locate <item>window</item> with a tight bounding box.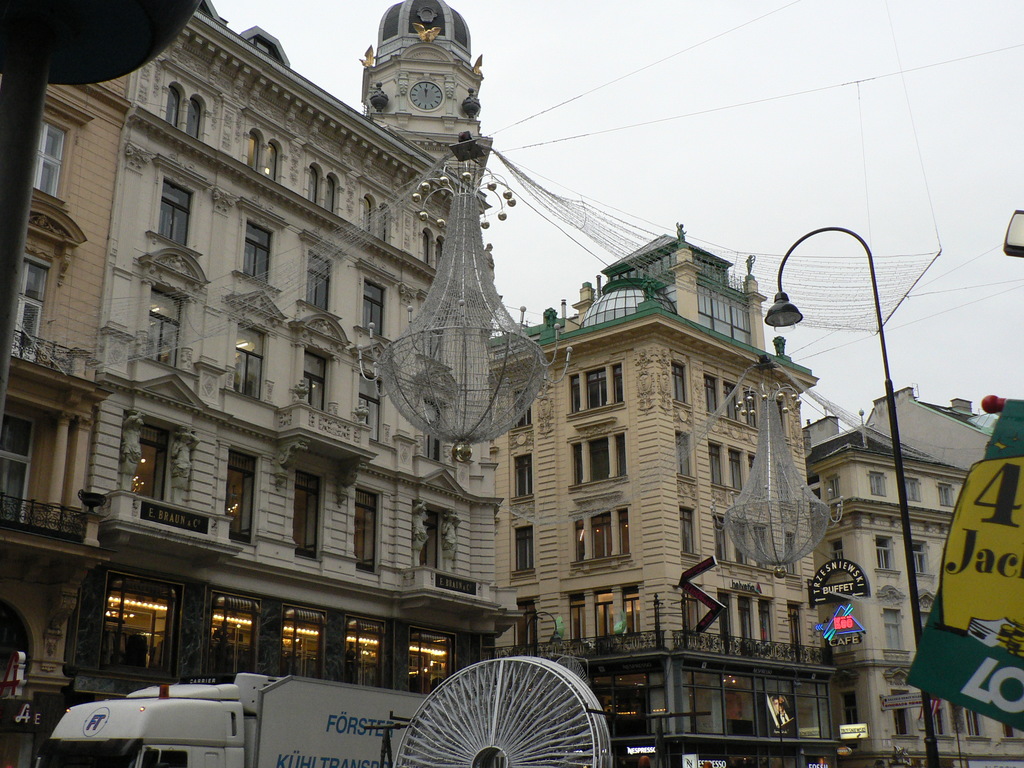
region(231, 320, 269, 399).
